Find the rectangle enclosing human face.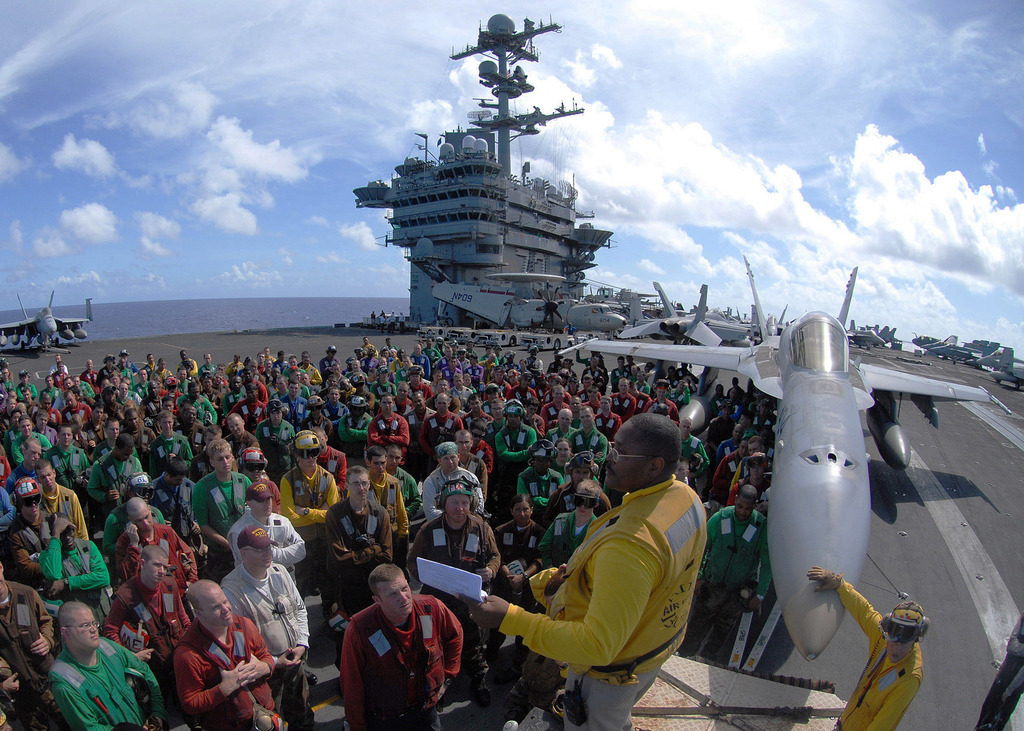
x1=491 y1=402 x2=502 y2=419.
